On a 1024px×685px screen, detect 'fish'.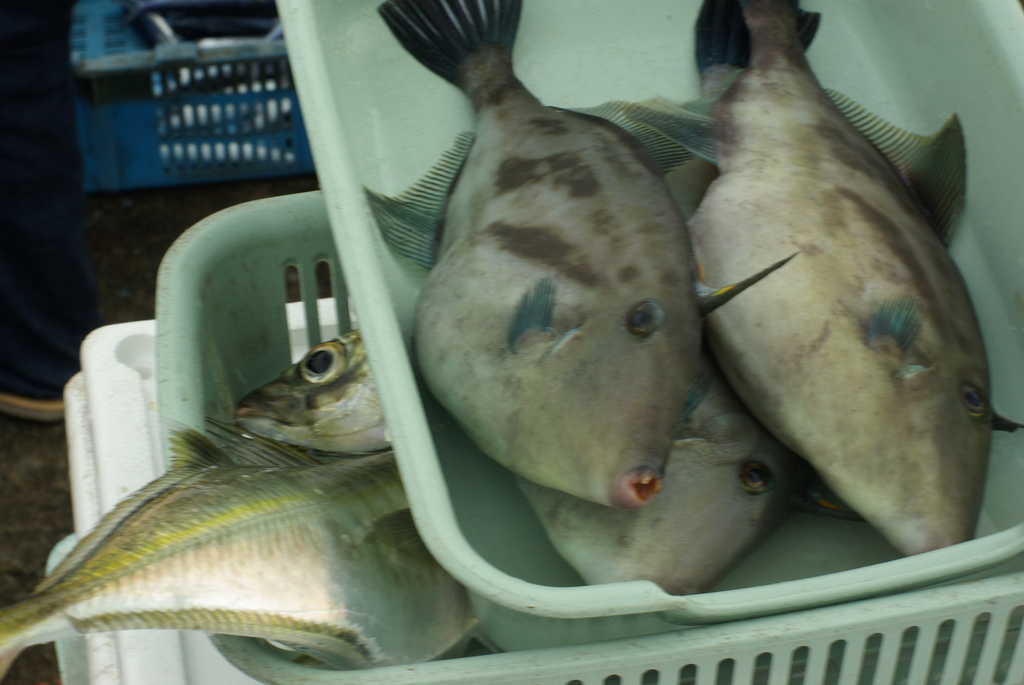
box=[230, 330, 391, 456].
